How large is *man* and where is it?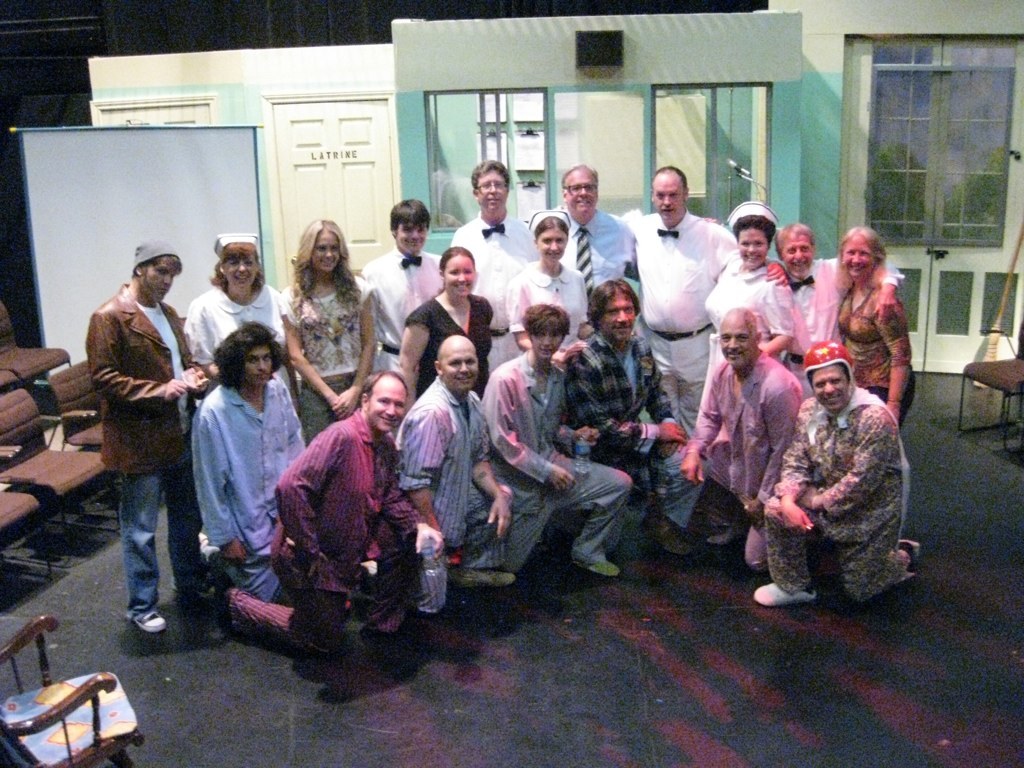
Bounding box: [x1=753, y1=338, x2=926, y2=616].
